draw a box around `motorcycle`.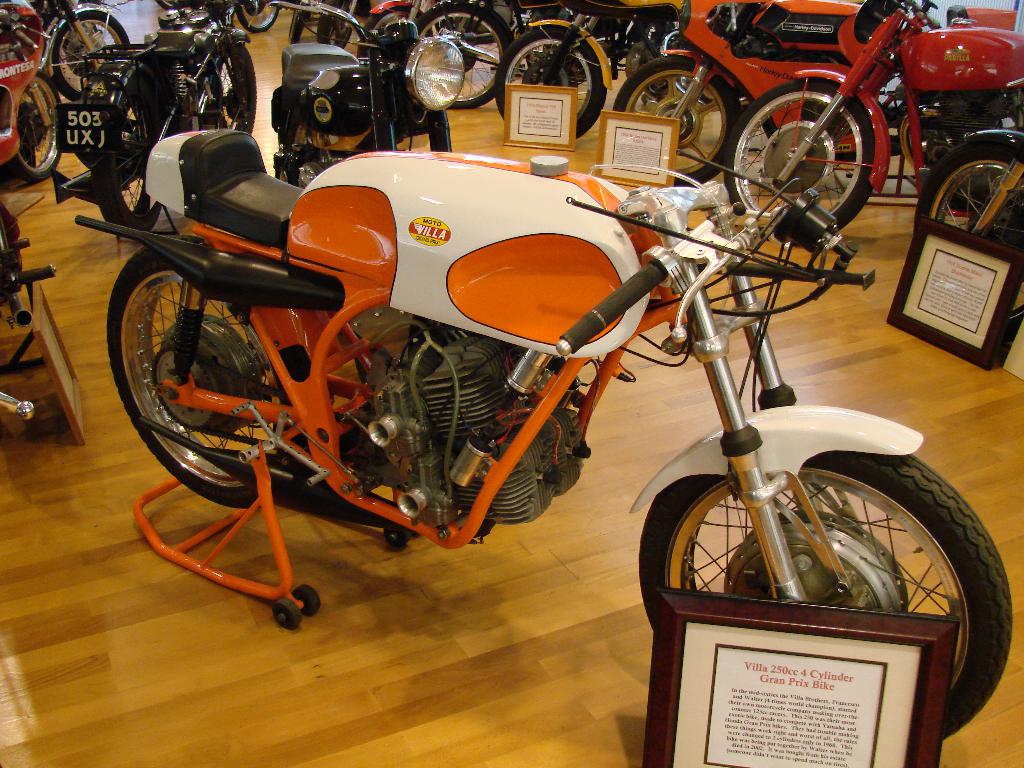
x1=356 y1=0 x2=447 y2=63.
